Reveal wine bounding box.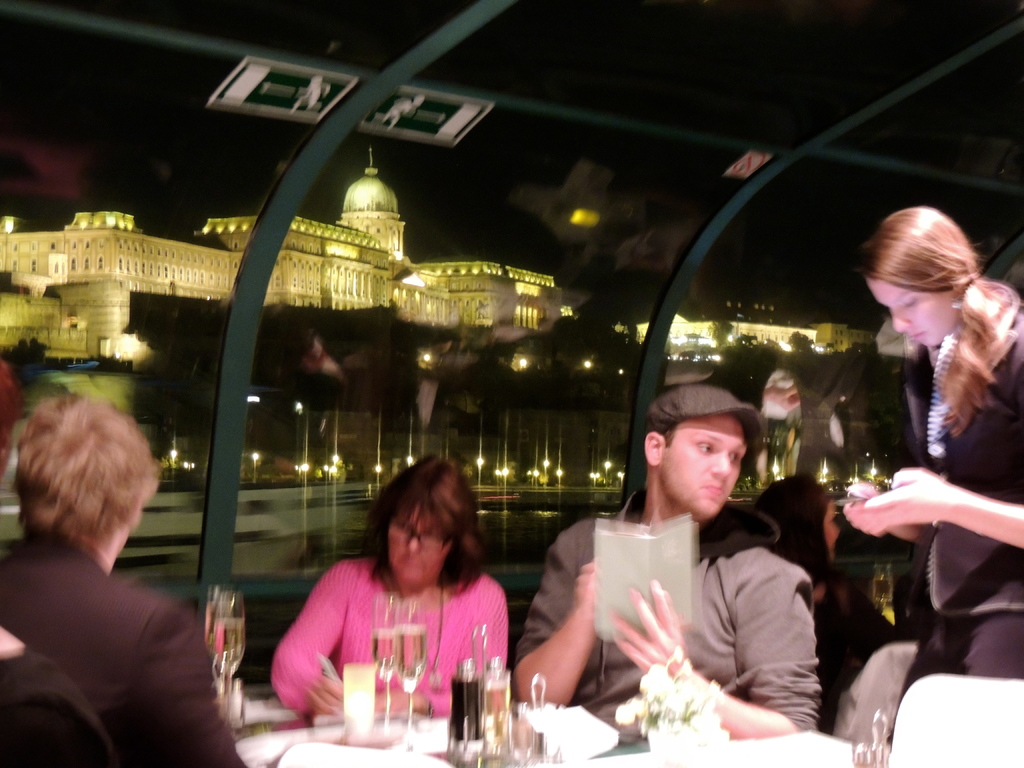
Revealed: box(208, 620, 248, 675).
